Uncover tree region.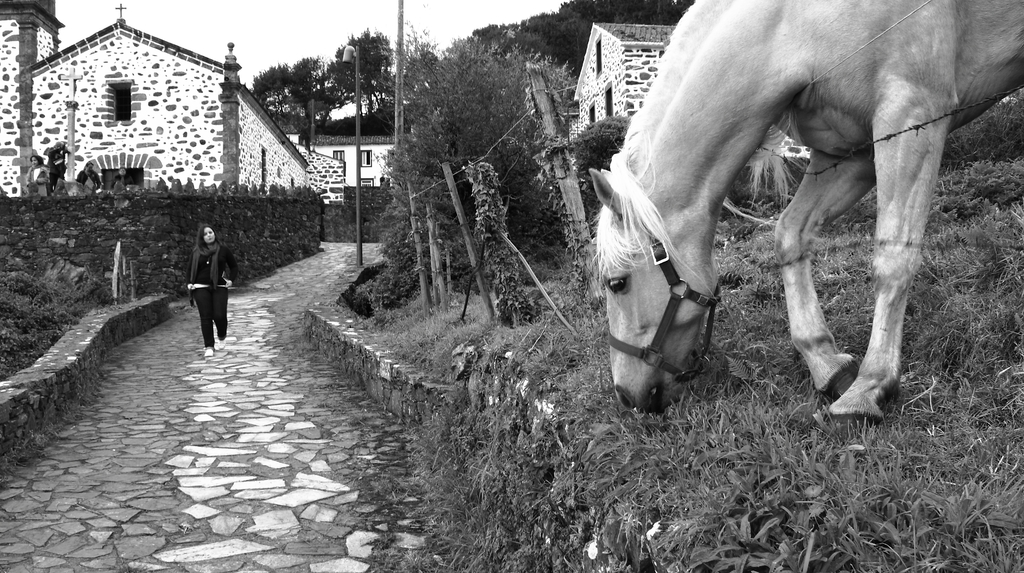
Uncovered: (left=328, top=28, right=395, bottom=116).
